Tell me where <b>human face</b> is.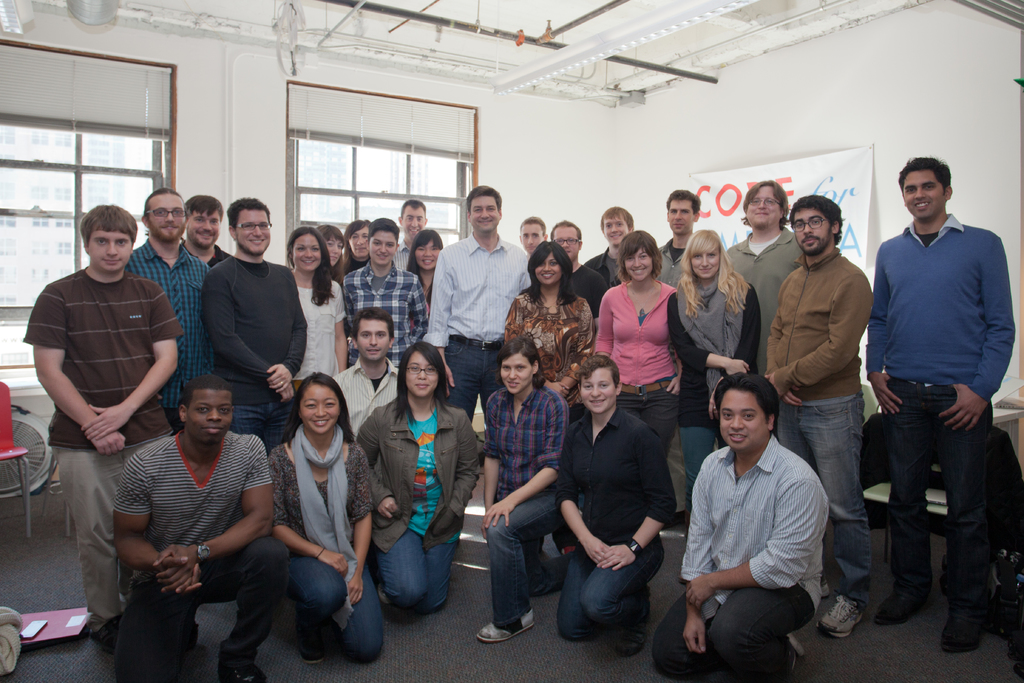
<b>human face</b> is at BBox(90, 229, 133, 270).
